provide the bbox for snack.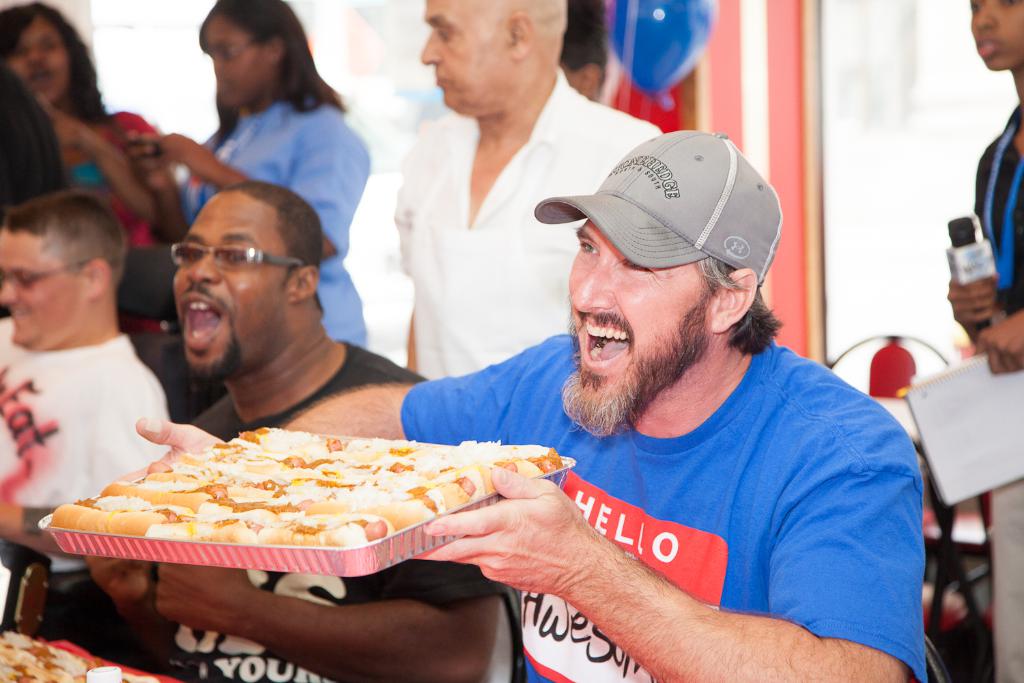
(43, 426, 591, 617).
